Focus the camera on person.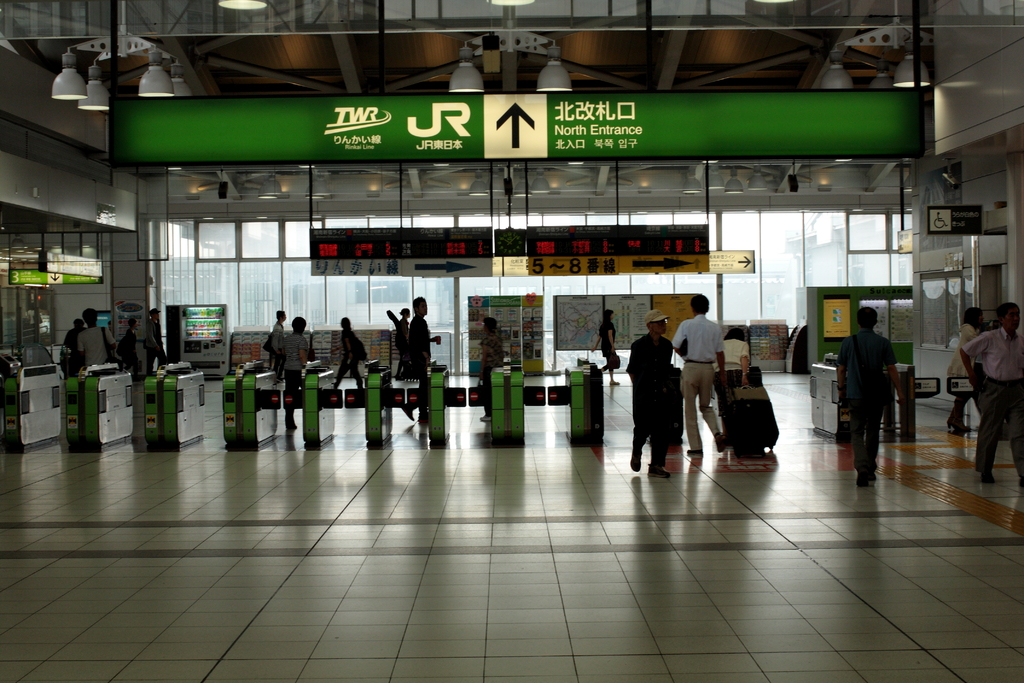
Focus region: crop(114, 315, 139, 386).
